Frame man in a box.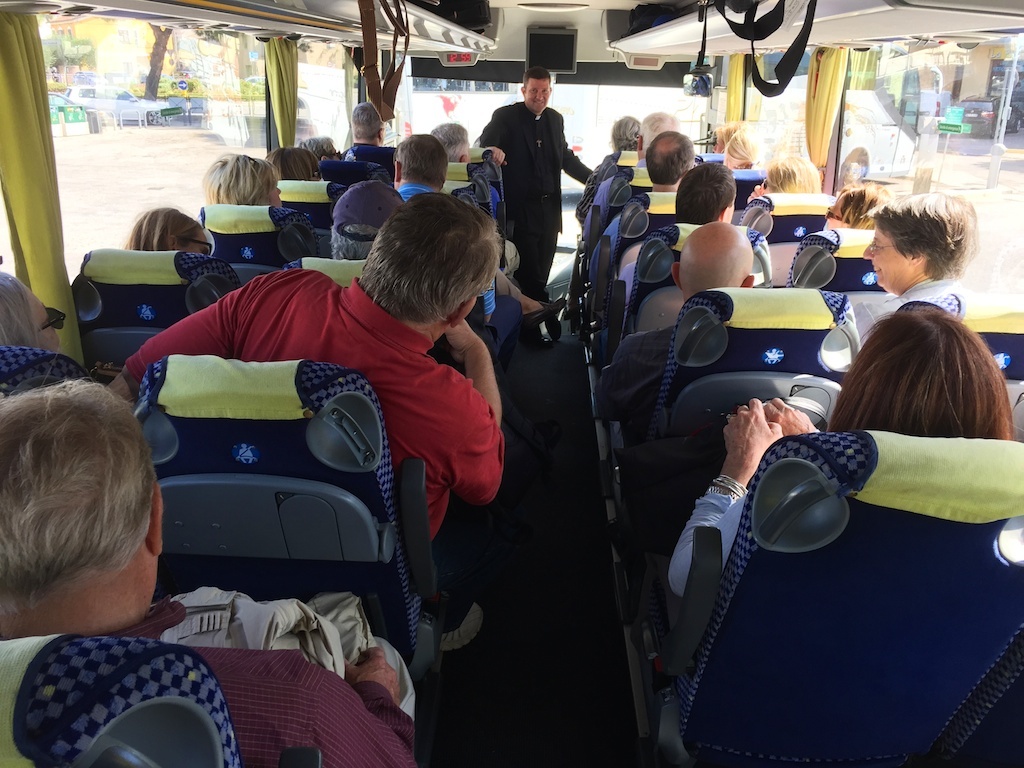
detection(598, 226, 799, 455).
